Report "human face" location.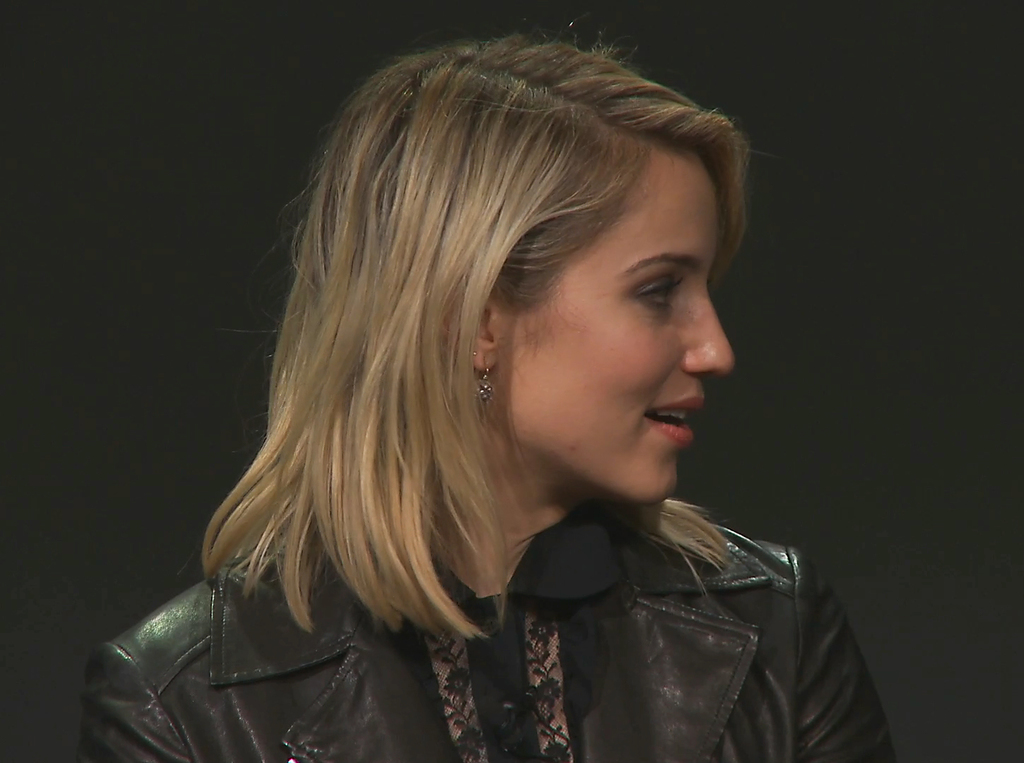
Report: (x1=496, y1=149, x2=735, y2=504).
